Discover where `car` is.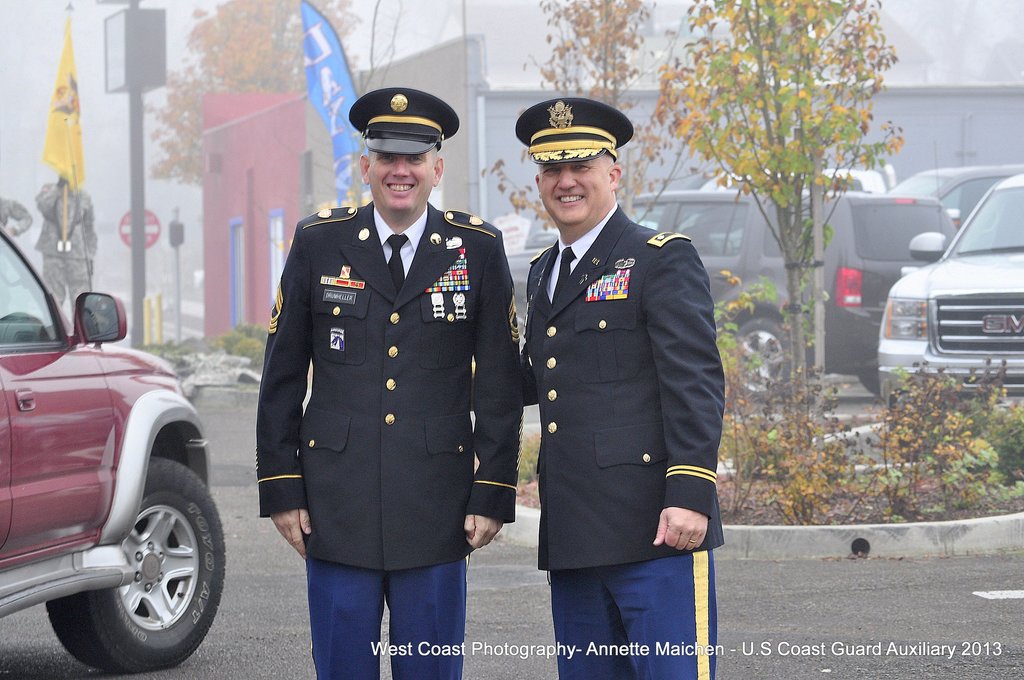
Discovered at 870 174 1023 429.
